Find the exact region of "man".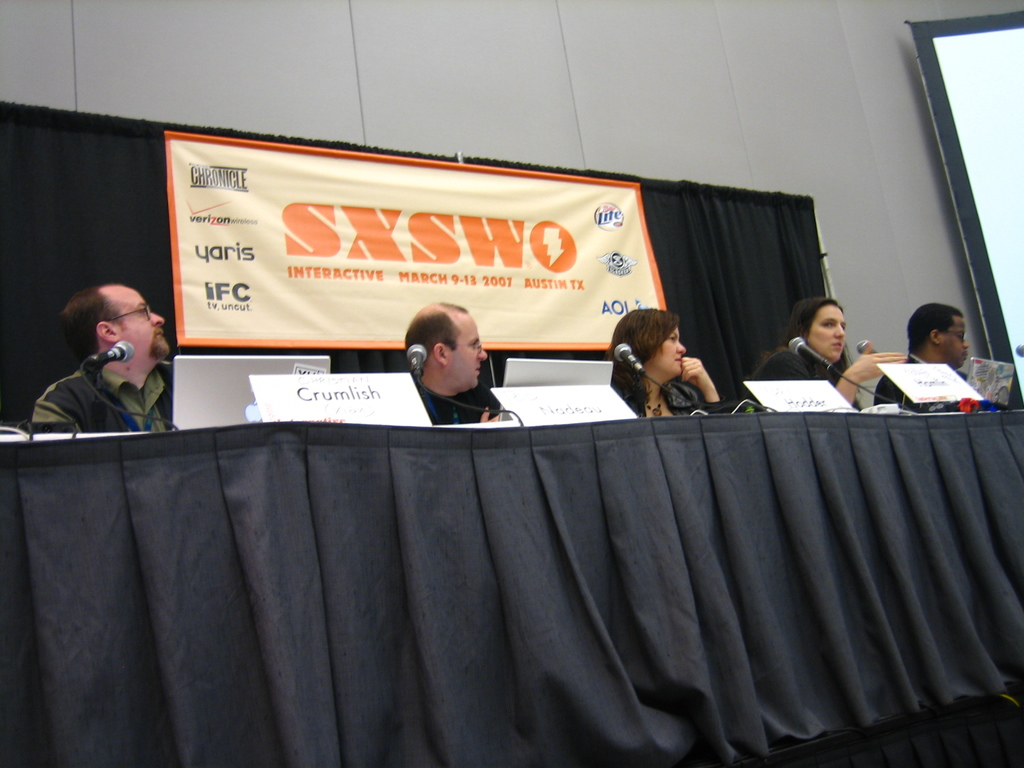
Exact region: <box>868,305,975,412</box>.
